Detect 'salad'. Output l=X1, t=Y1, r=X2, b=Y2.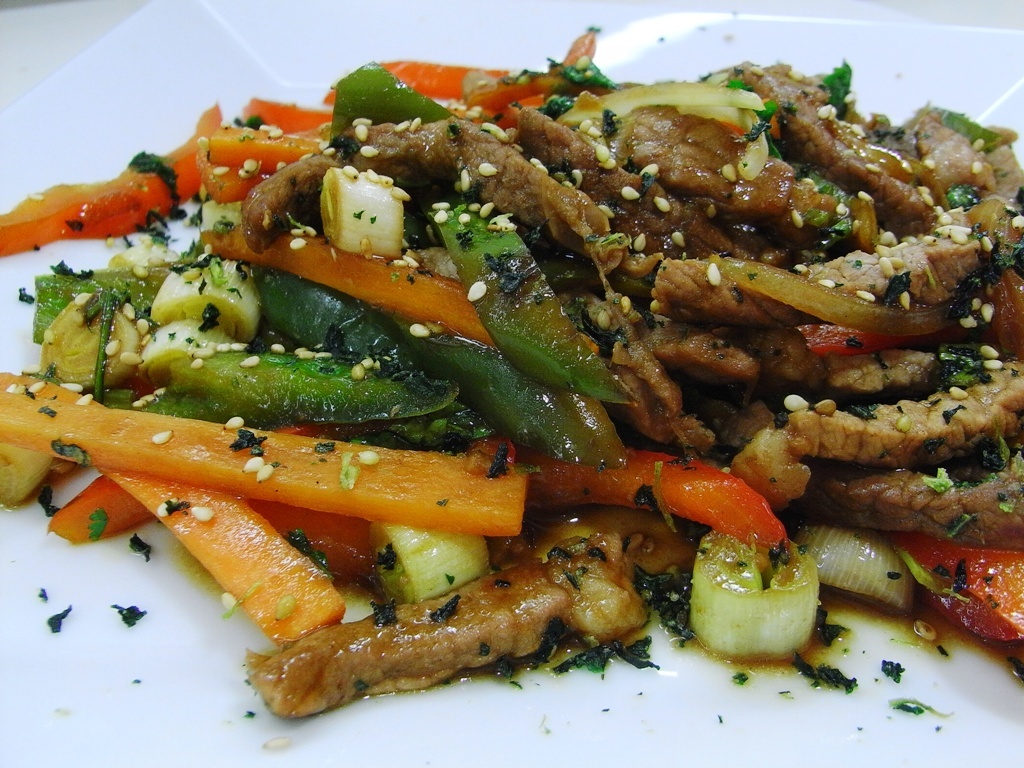
l=0, t=12, r=1023, b=744.
